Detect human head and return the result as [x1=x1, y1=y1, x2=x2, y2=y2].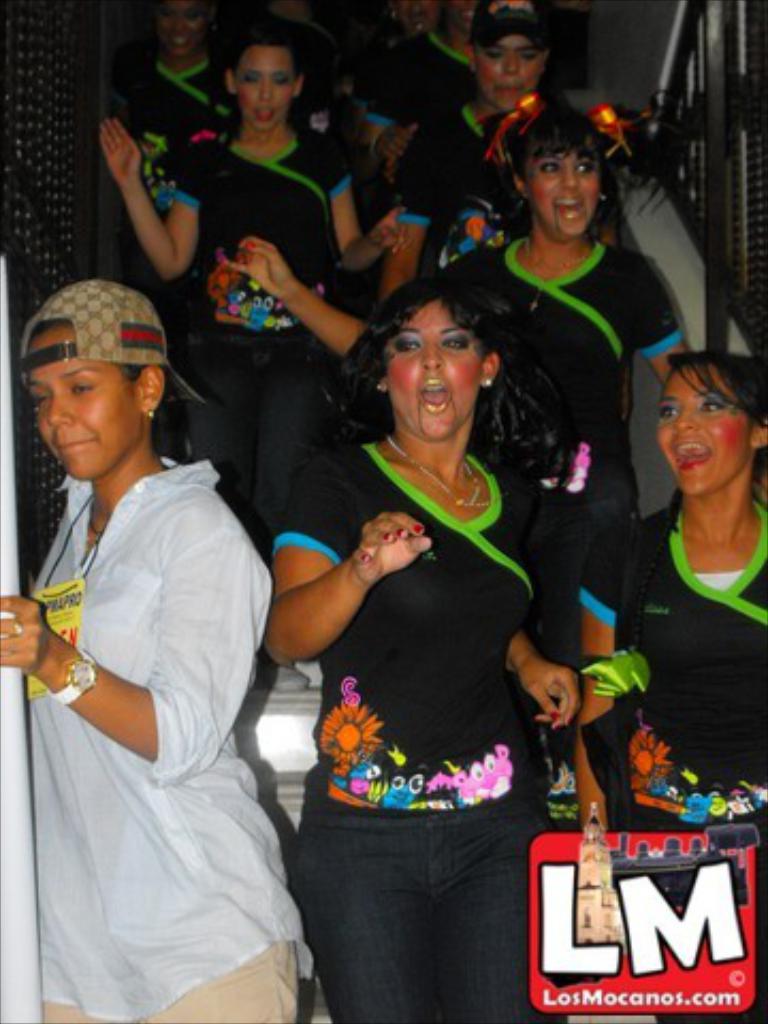
[x1=382, y1=0, x2=444, y2=34].
